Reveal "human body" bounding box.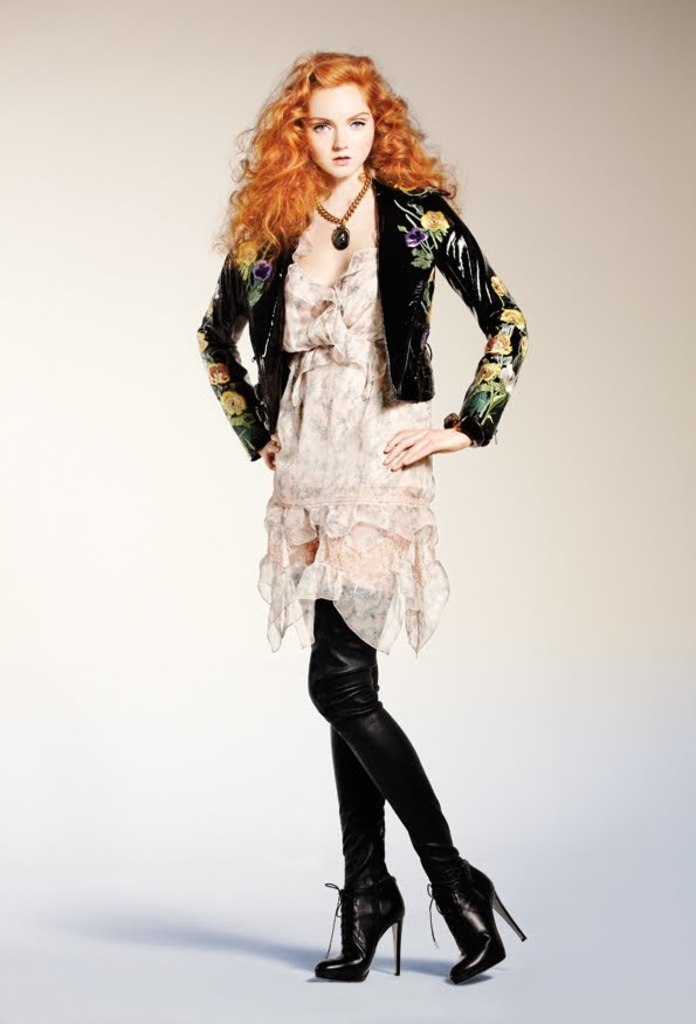
Revealed: region(188, 59, 505, 935).
